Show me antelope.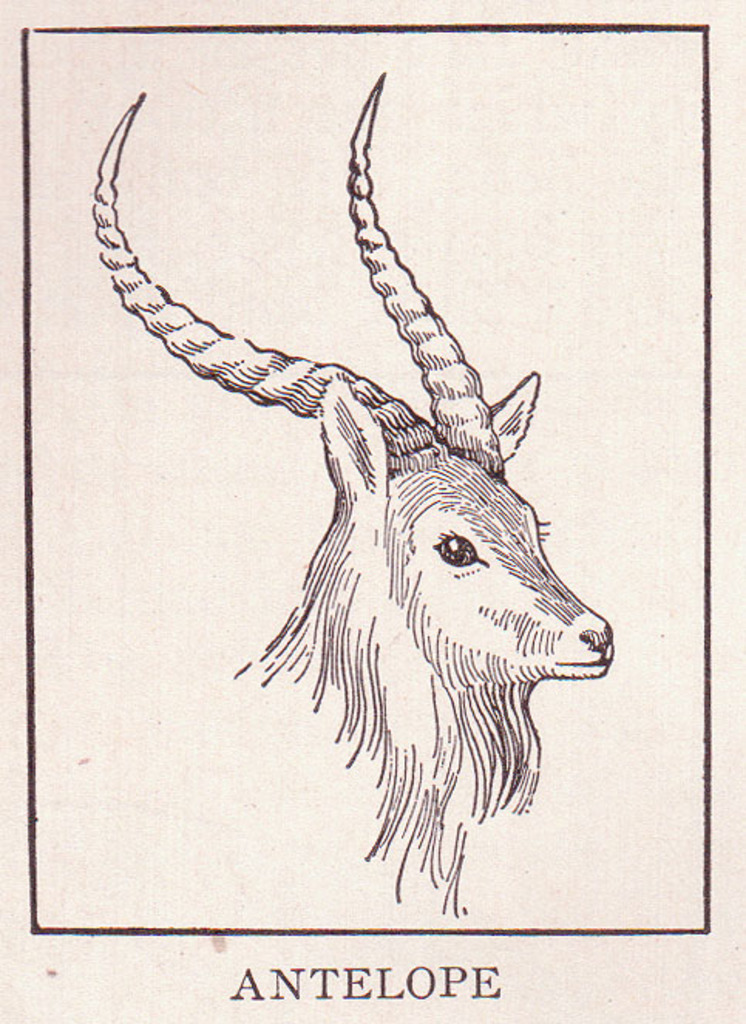
antelope is here: bbox=[90, 65, 616, 919].
